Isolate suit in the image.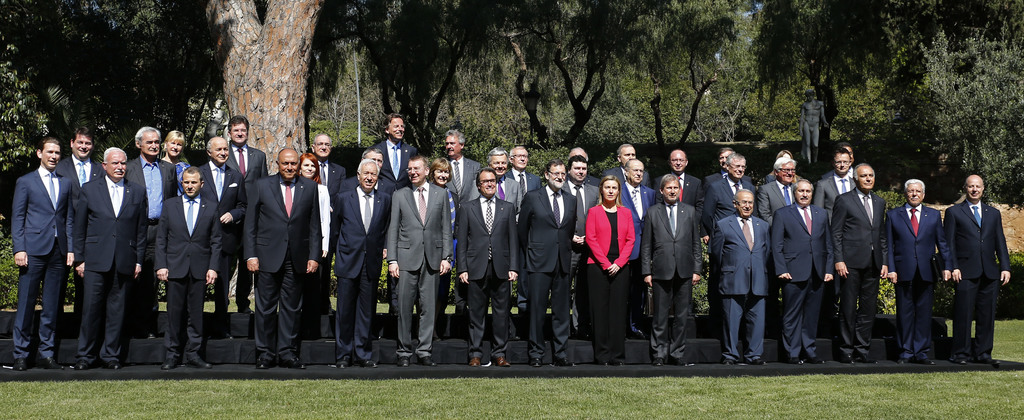
Isolated region: <bbox>376, 136, 414, 190</bbox>.
